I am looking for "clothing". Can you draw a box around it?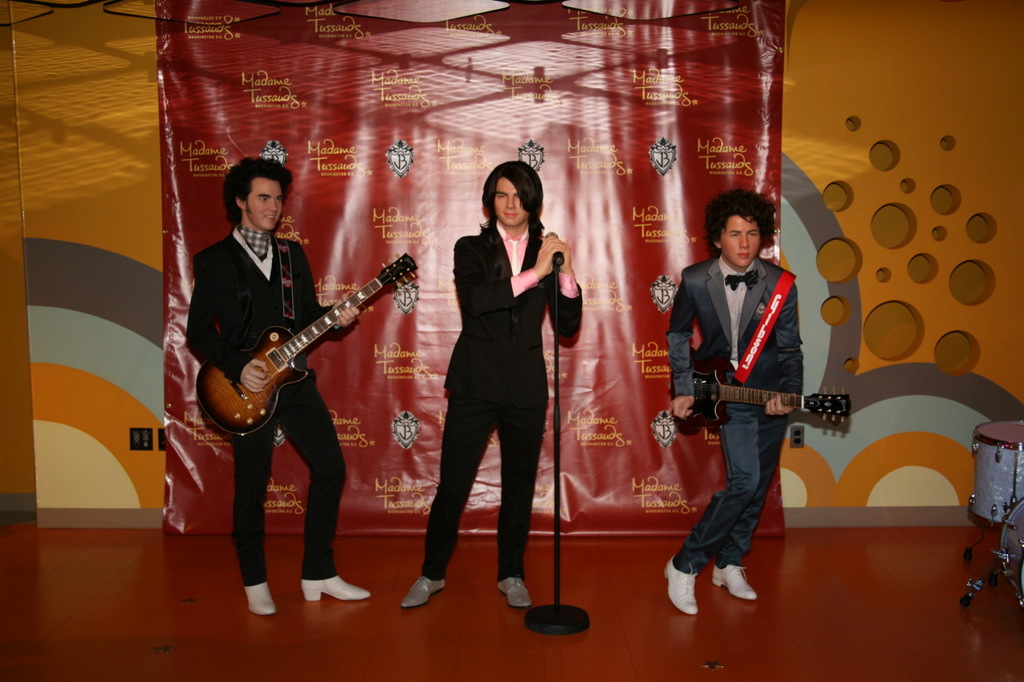
Sure, the bounding box is <bbox>674, 196, 836, 593</bbox>.
